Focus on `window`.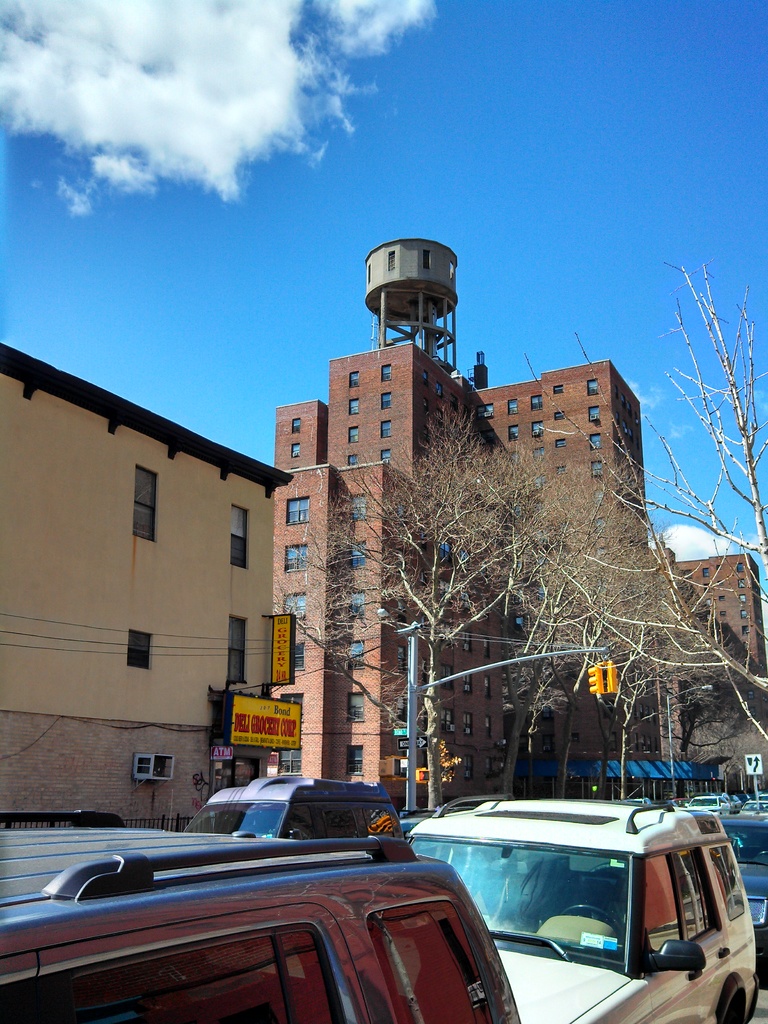
Focused at [left=512, top=615, right=529, bottom=640].
